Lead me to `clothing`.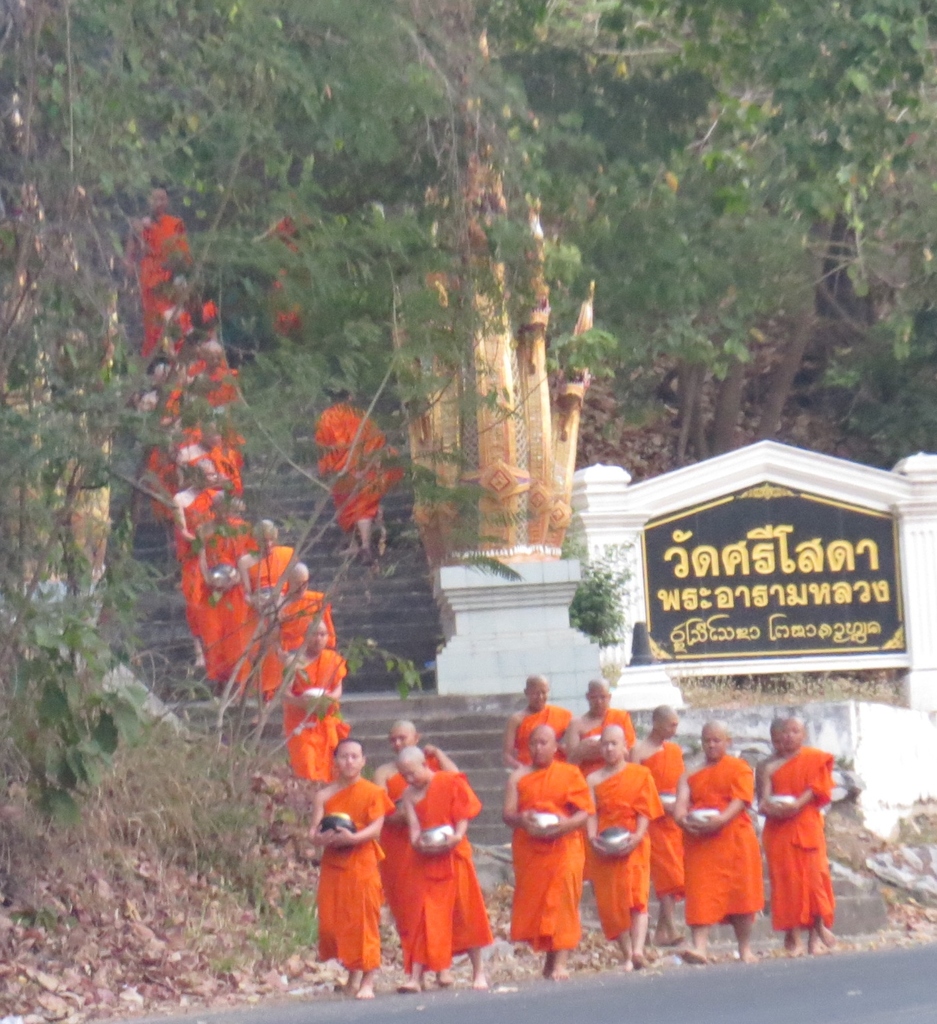
Lead to [x1=169, y1=363, x2=249, y2=414].
